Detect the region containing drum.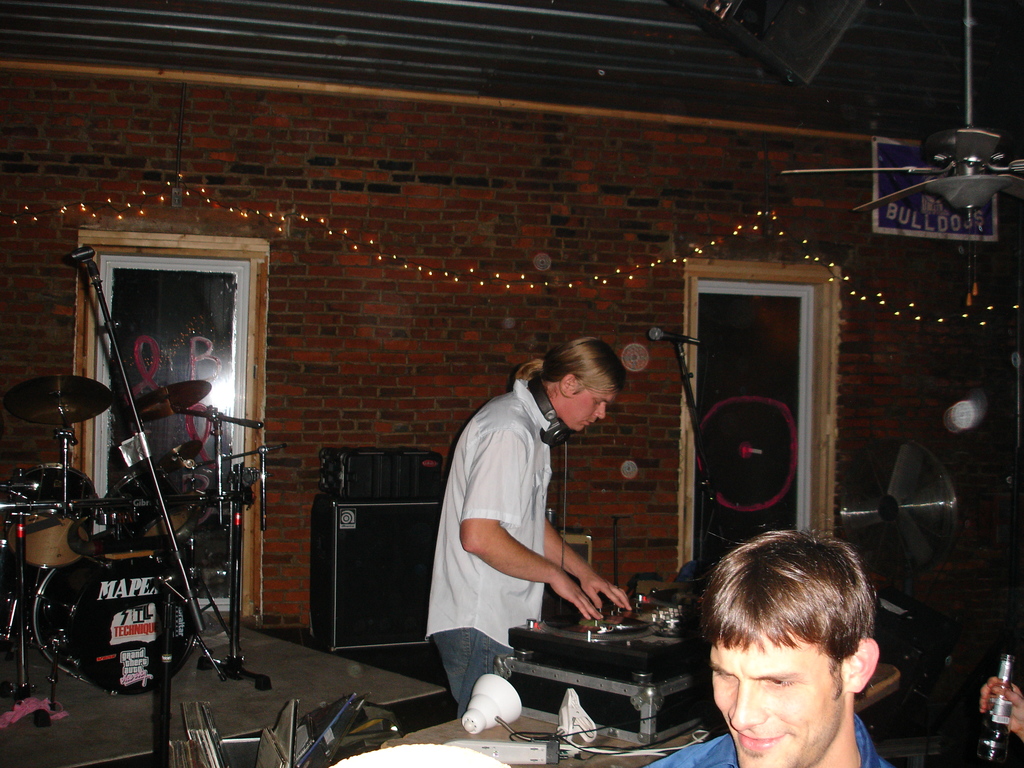
111:455:218:542.
